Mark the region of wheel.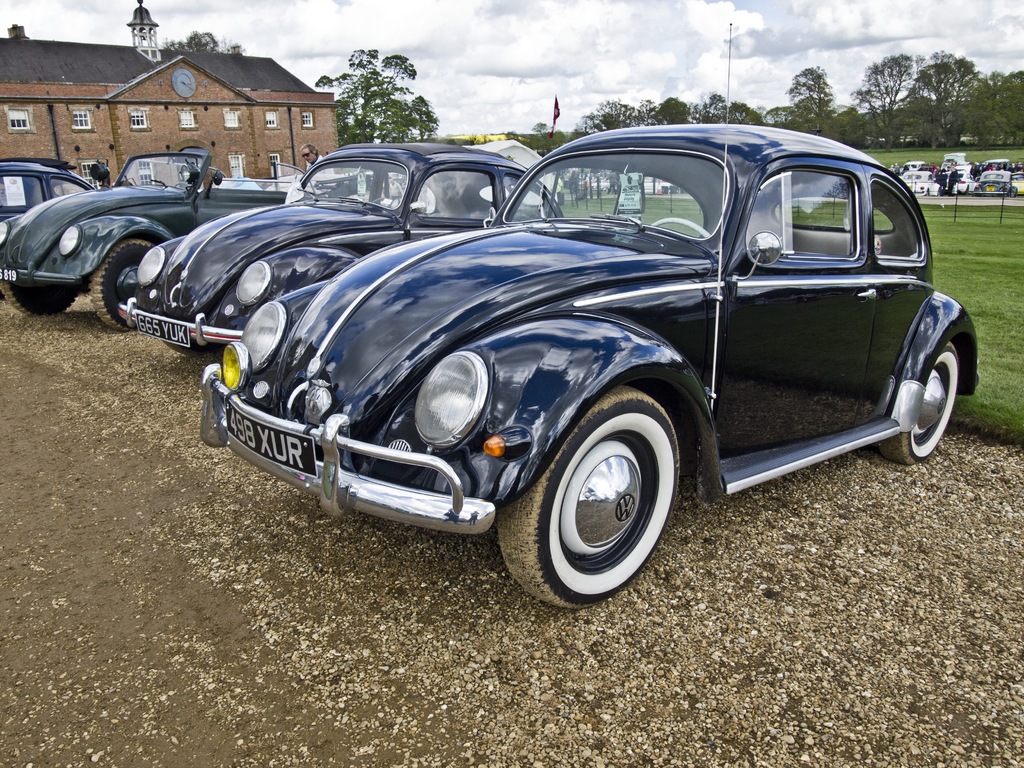
Region: l=877, t=339, r=961, b=466.
